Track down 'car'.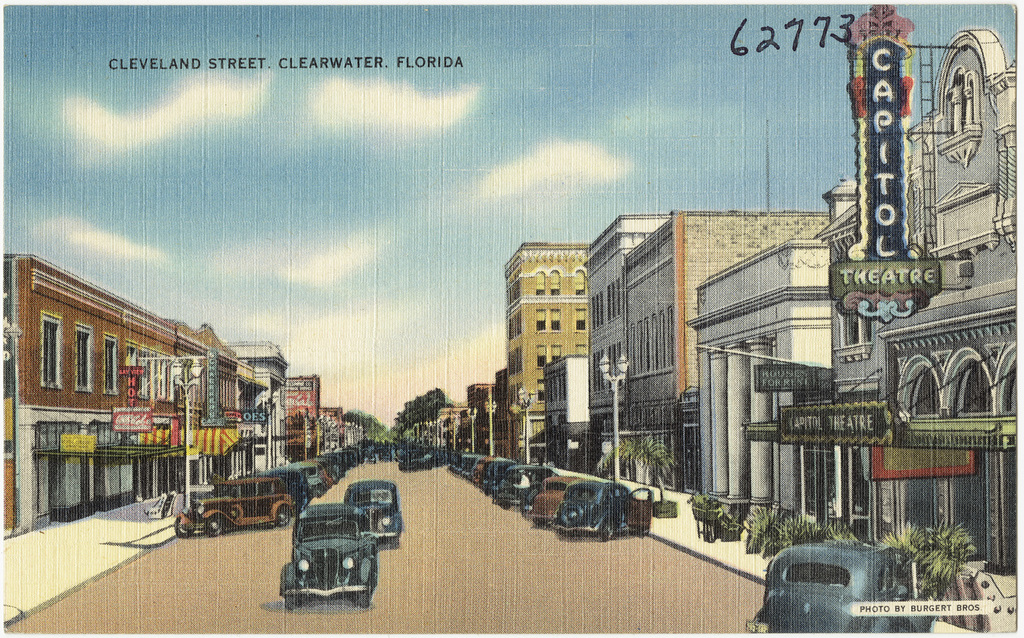
Tracked to <bbox>267, 502, 371, 607</bbox>.
